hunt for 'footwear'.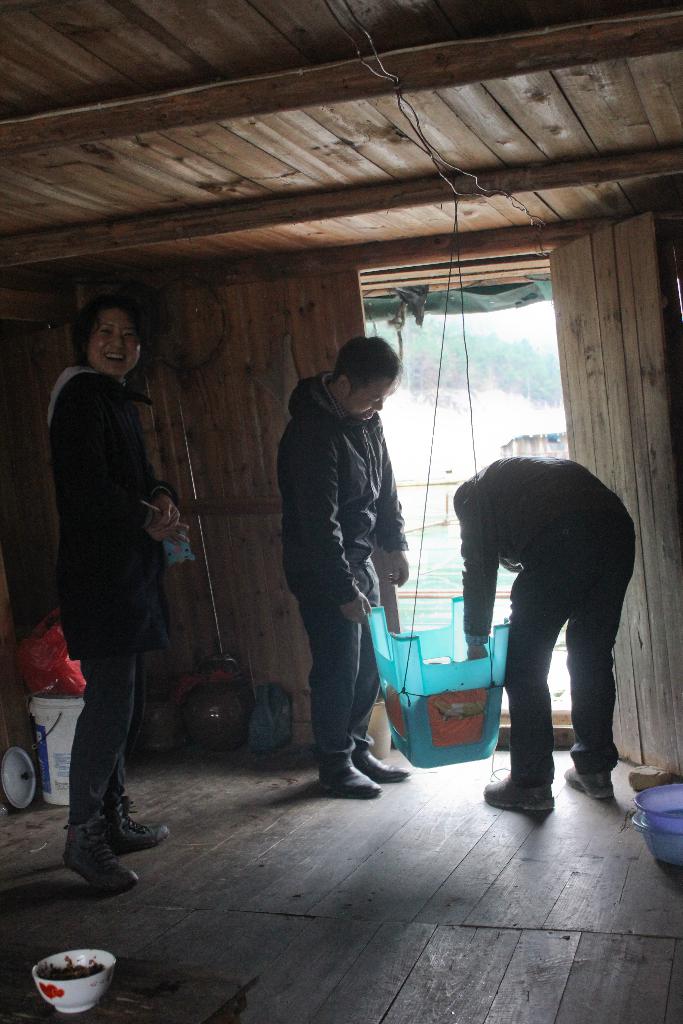
Hunted down at x1=322, y1=766, x2=381, y2=796.
